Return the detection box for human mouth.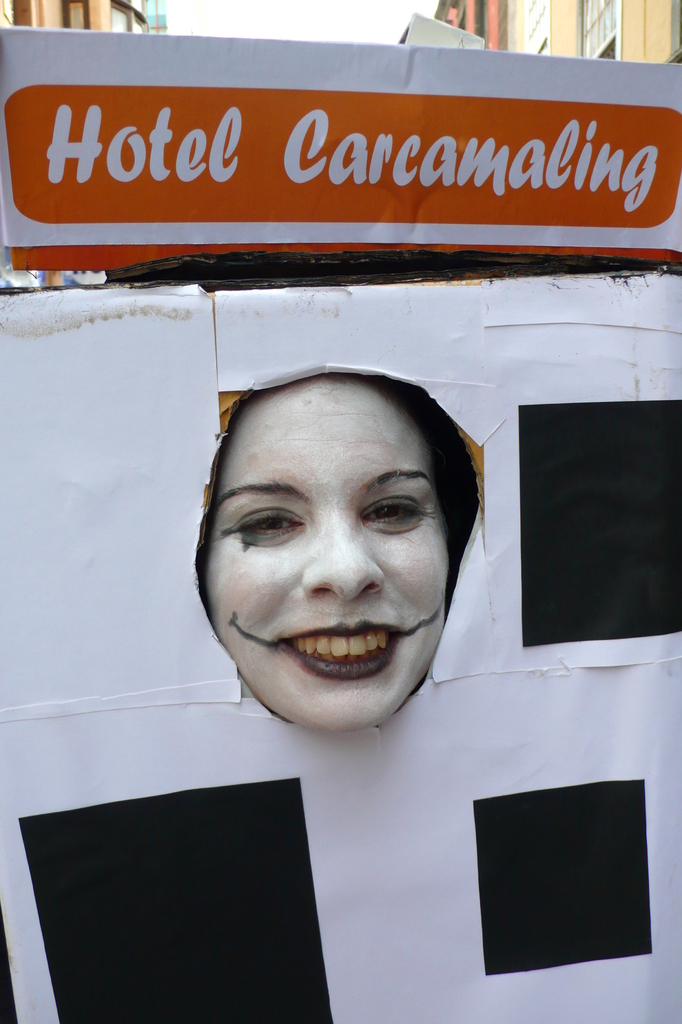
Rect(274, 622, 400, 682).
